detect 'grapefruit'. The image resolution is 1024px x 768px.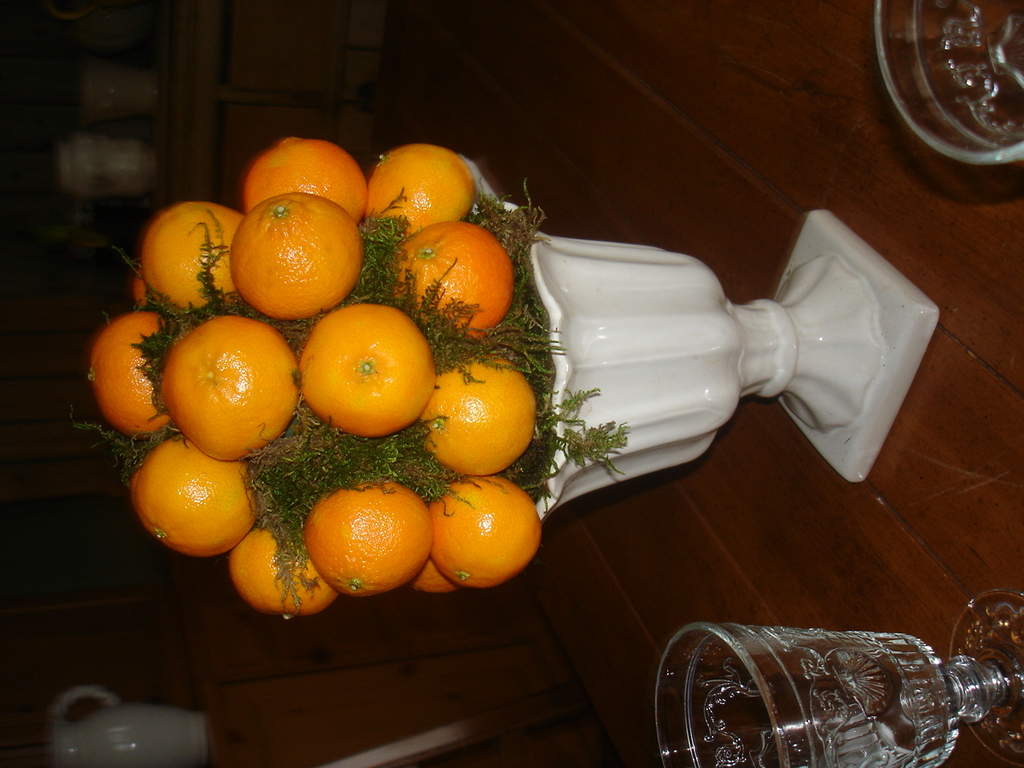
<box>224,203,357,318</box>.
